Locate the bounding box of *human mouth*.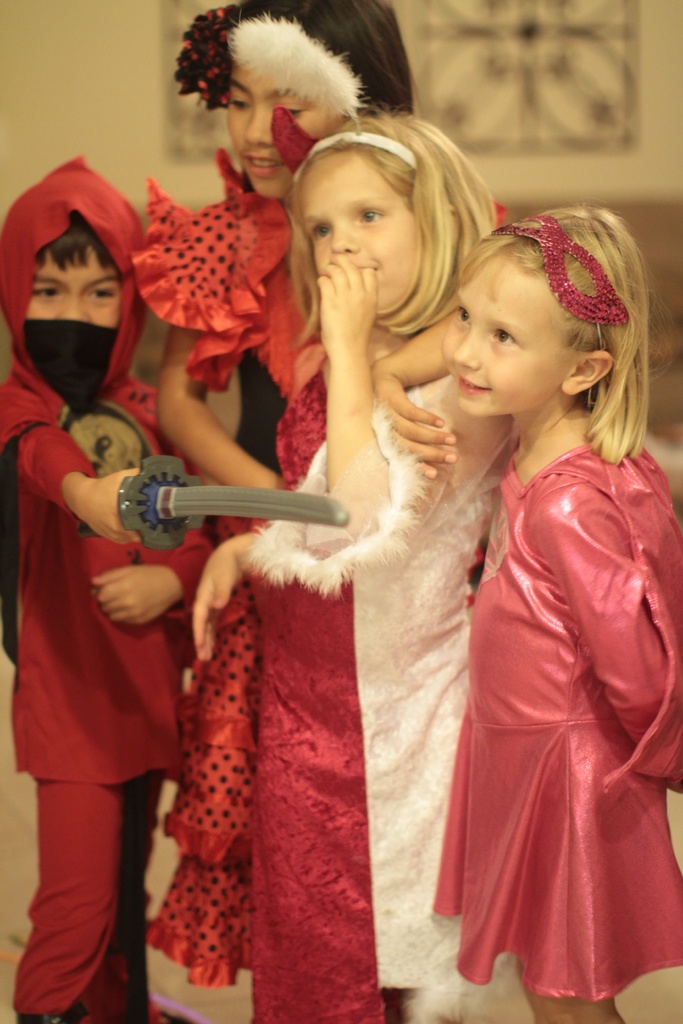
Bounding box: detection(356, 259, 379, 273).
